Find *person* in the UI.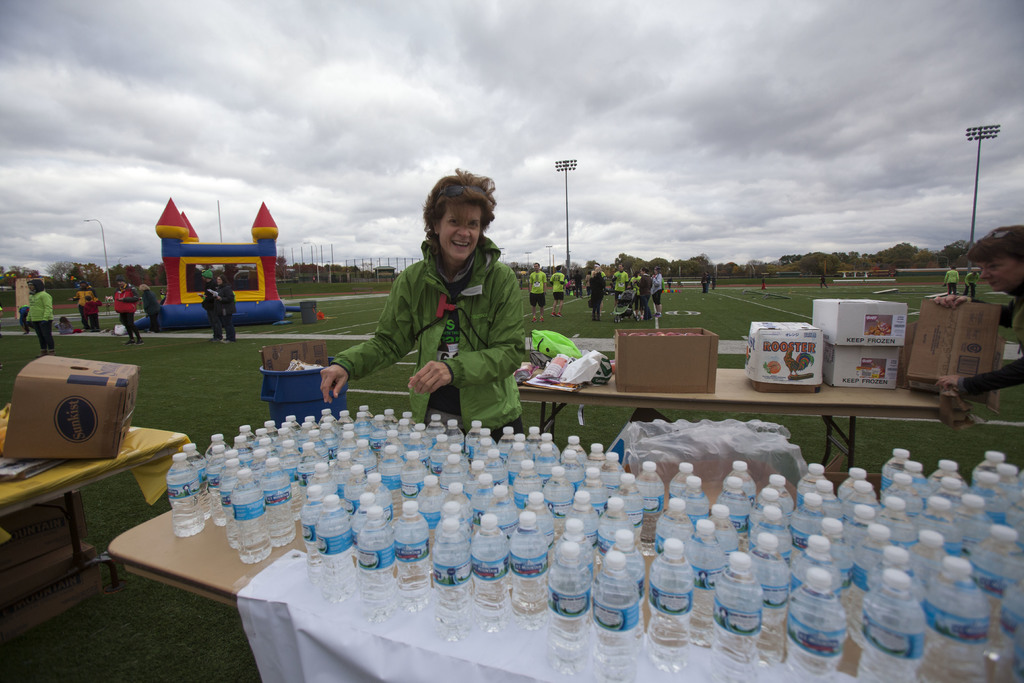
UI element at left=198, top=268, right=226, bottom=343.
